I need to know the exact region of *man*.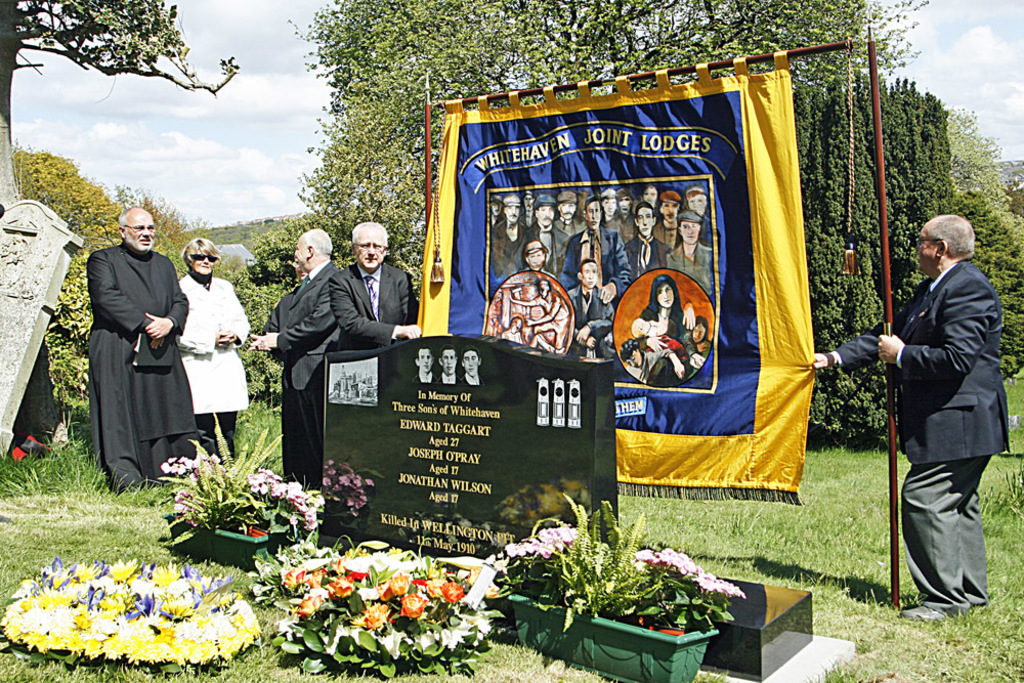
Region: box(84, 205, 200, 492).
